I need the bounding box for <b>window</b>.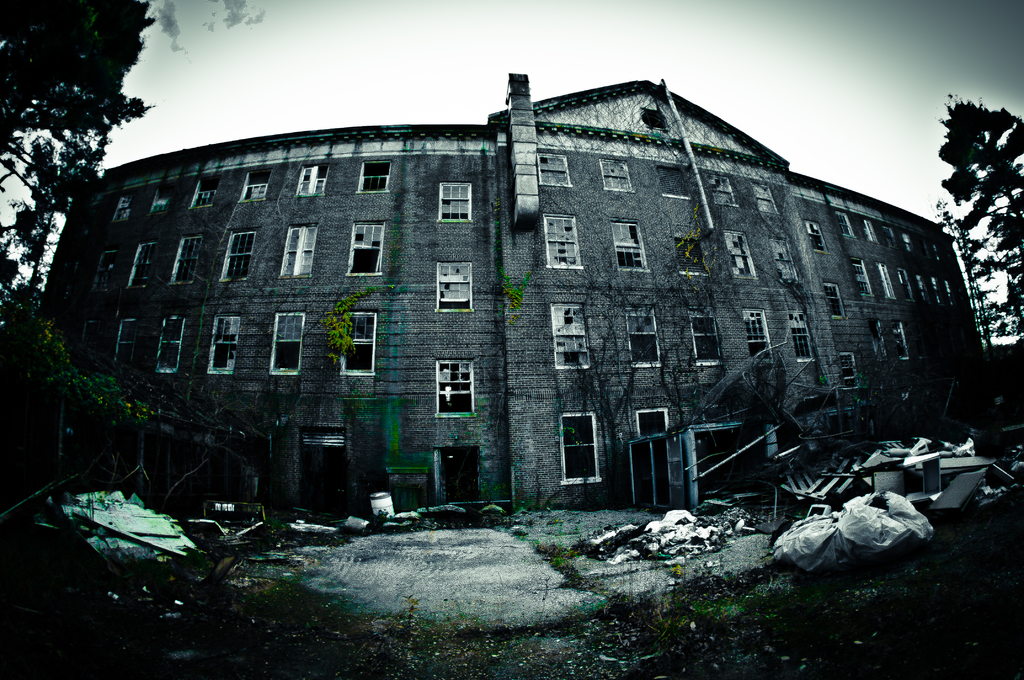
Here it is: {"left": 603, "top": 158, "right": 632, "bottom": 190}.
